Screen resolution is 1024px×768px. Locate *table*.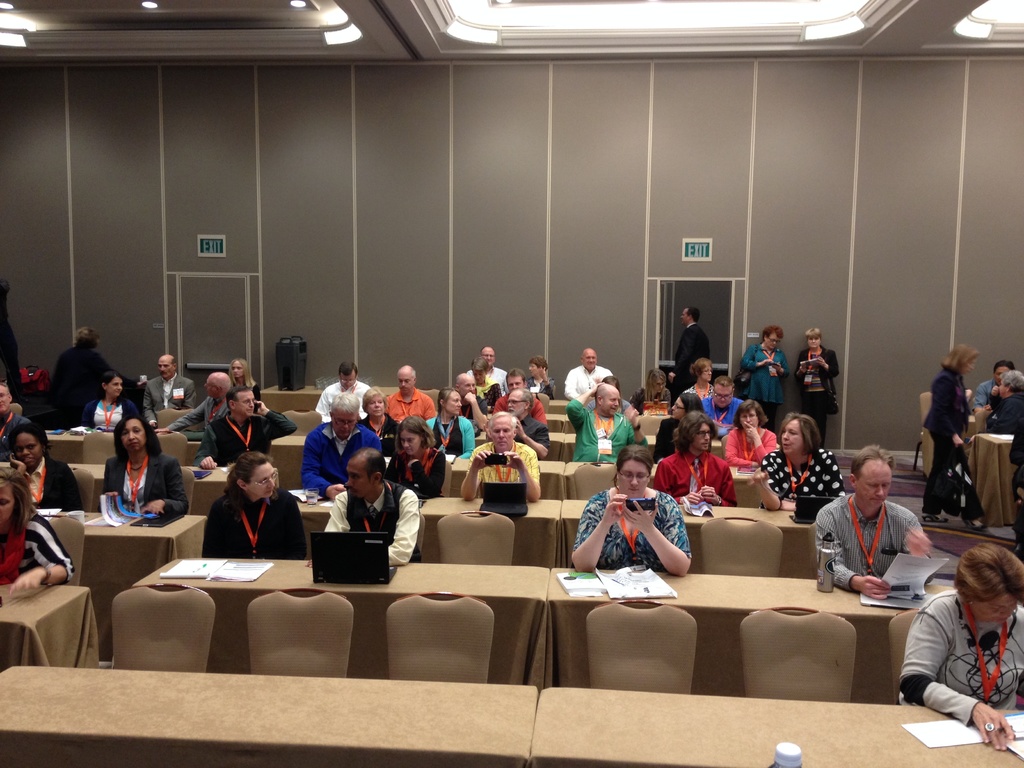
select_region(67, 458, 114, 495).
